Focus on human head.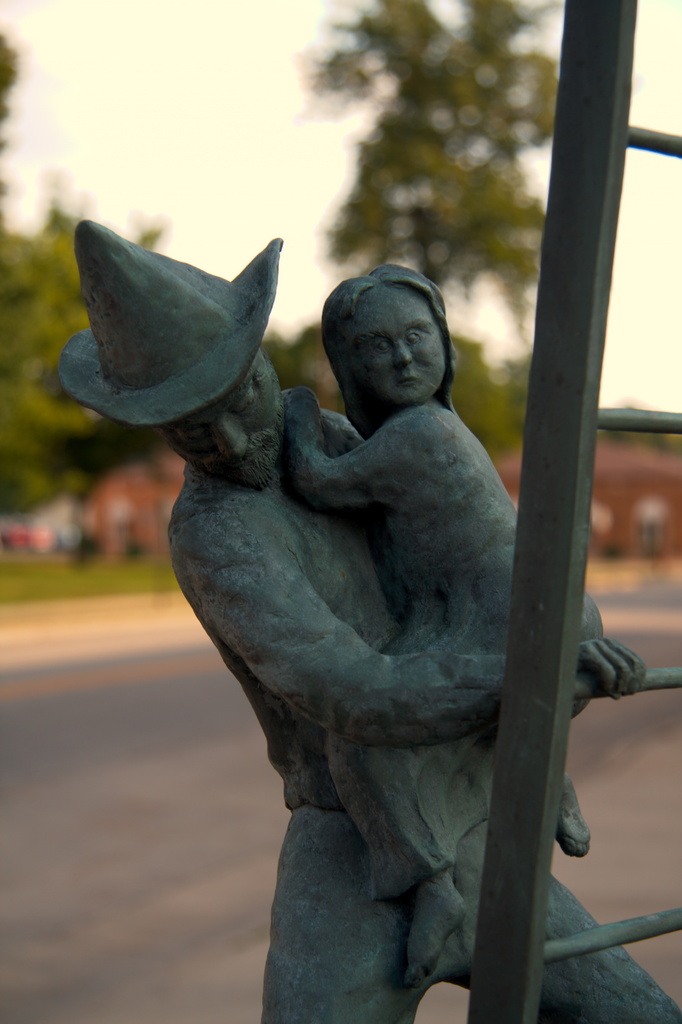
Focused at rect(152, 344, 285, 495).
